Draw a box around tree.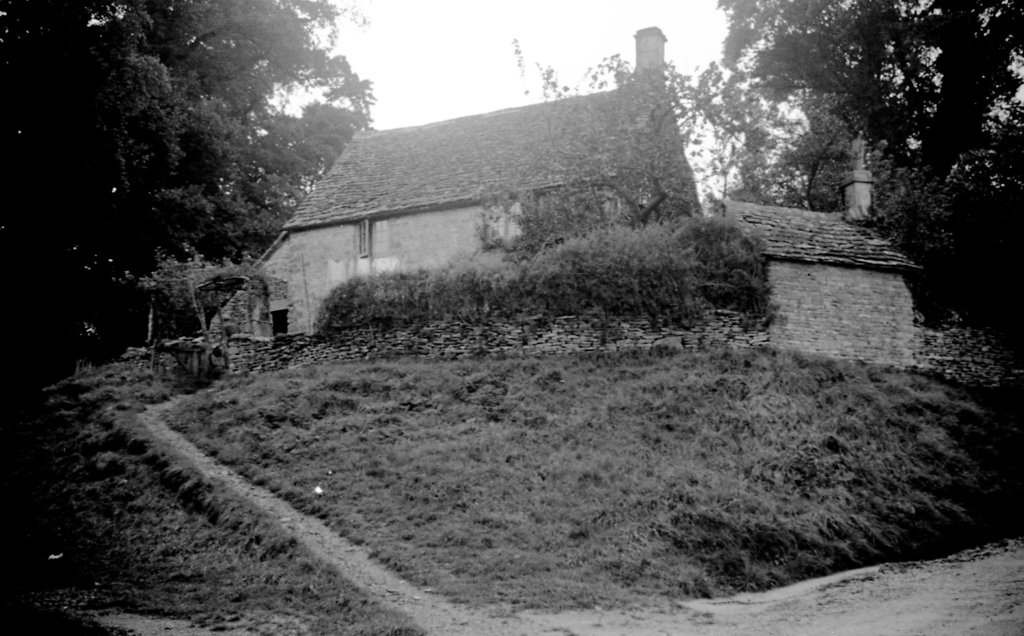
(left=513, top=0, right=1023, bottom=356).
